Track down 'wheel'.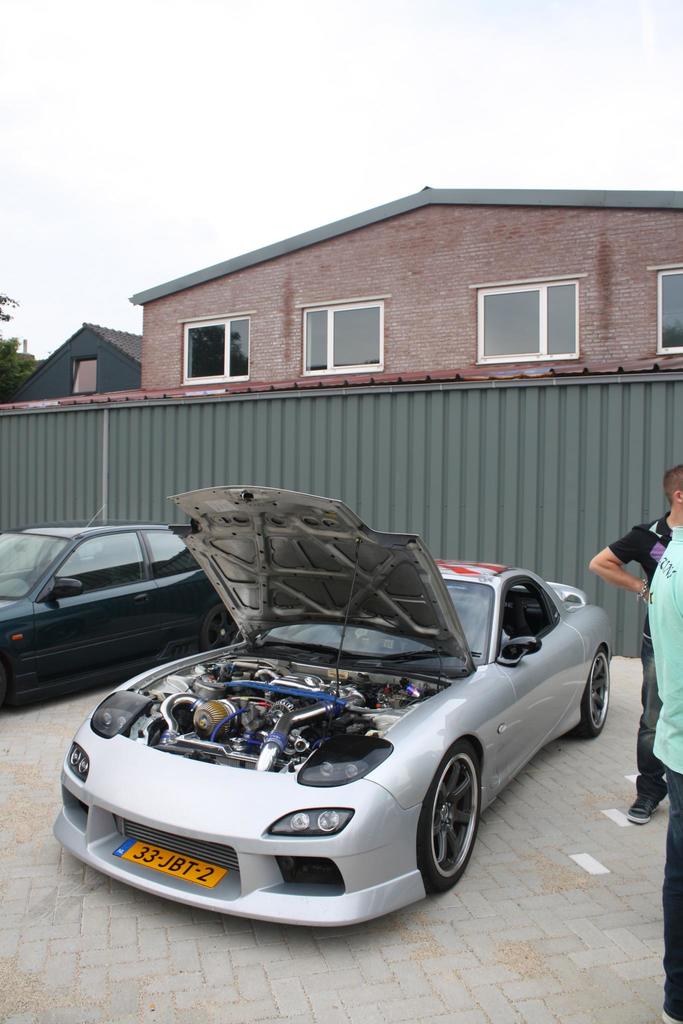
Tracked to {"x1": 575, "y1": 643, "x2": 611, "y2": 740}.
